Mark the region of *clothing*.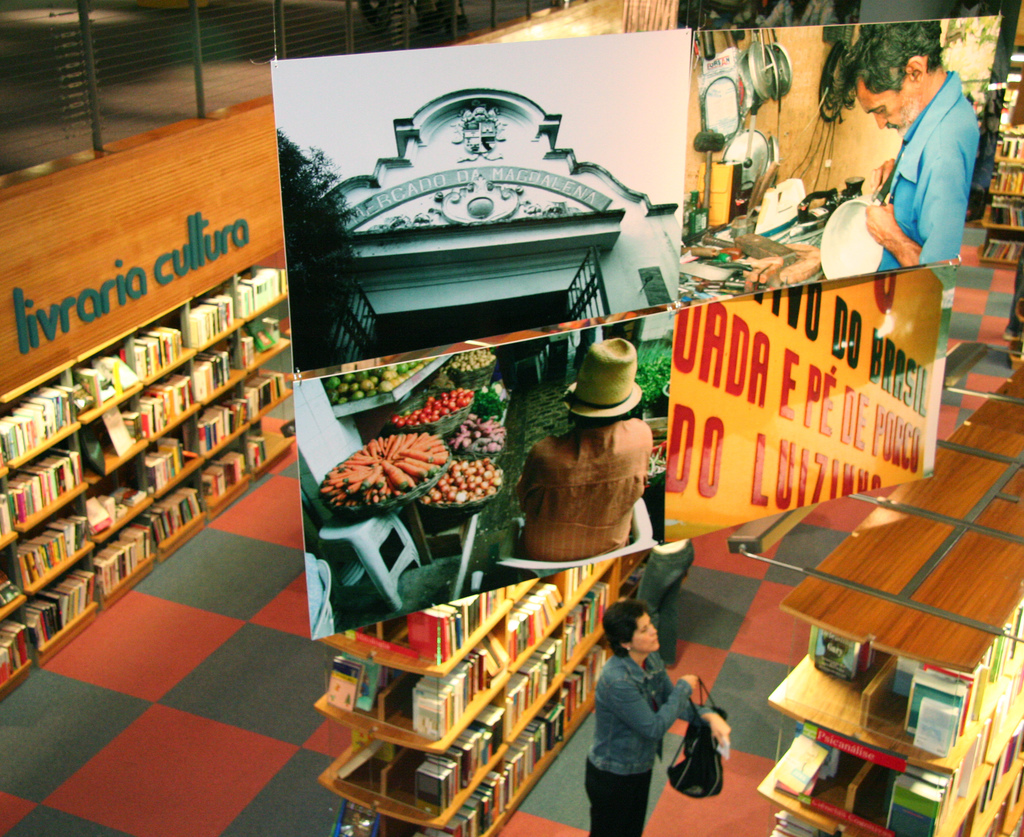
Region: x1=517 y1=419 x2=653 y2=558.
